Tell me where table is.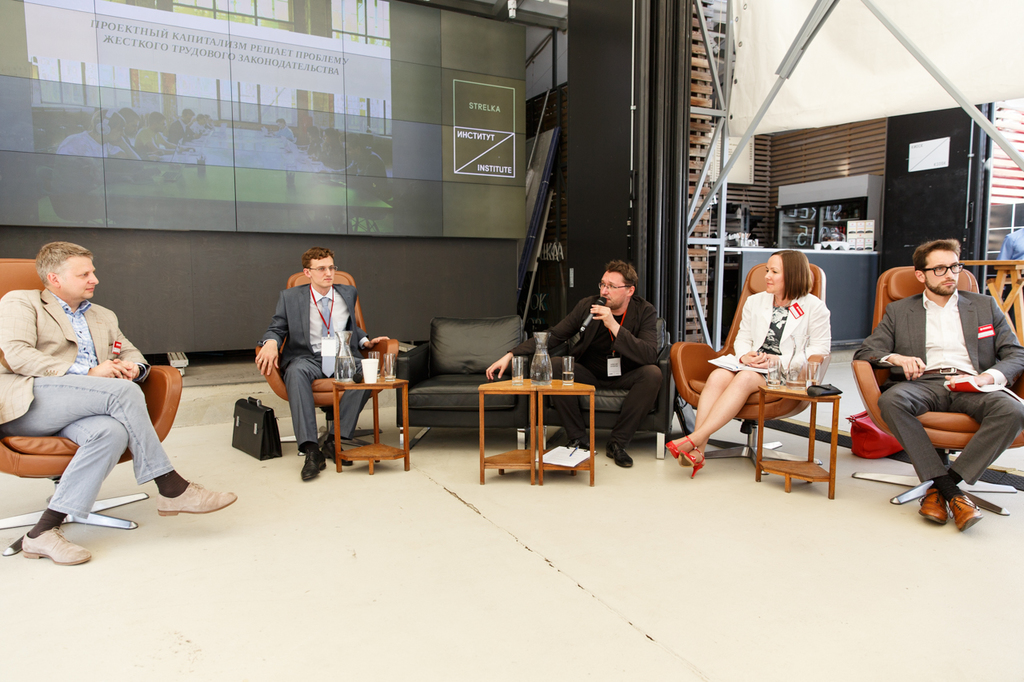
table is at x1=333 y1=378 x2=408 y2=473.
